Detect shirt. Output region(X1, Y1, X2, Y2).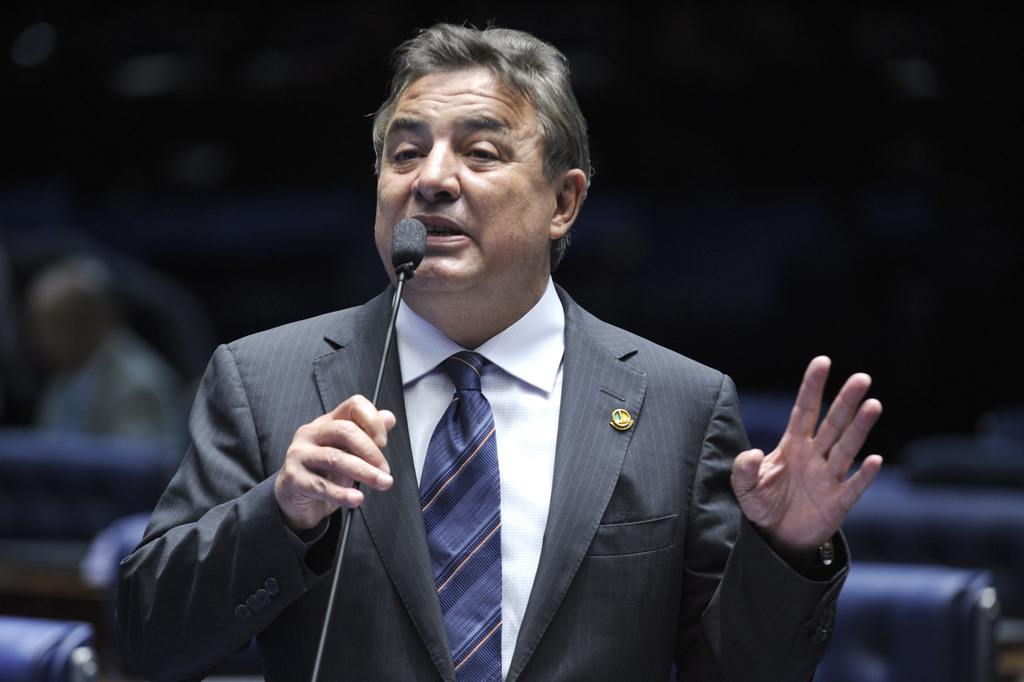
region(400, 276, 563, 672).
